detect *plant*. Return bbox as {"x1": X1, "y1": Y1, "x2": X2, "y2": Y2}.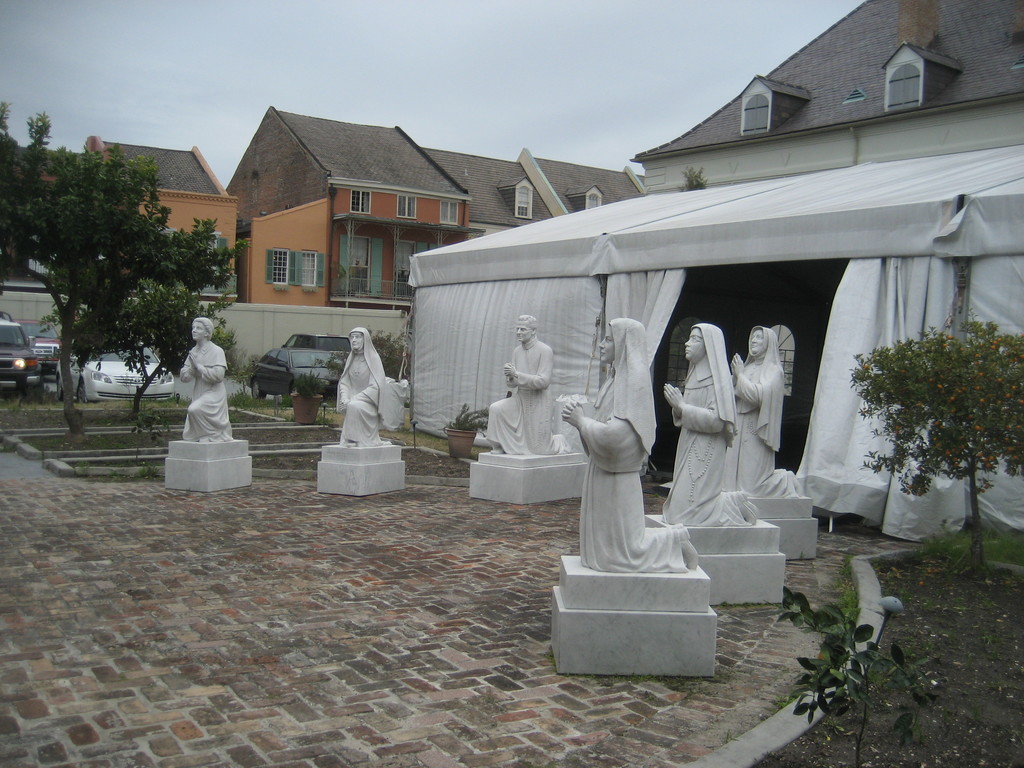
{"x1": 226, "y1": 385, "x2": 284, "y2": 410}.
